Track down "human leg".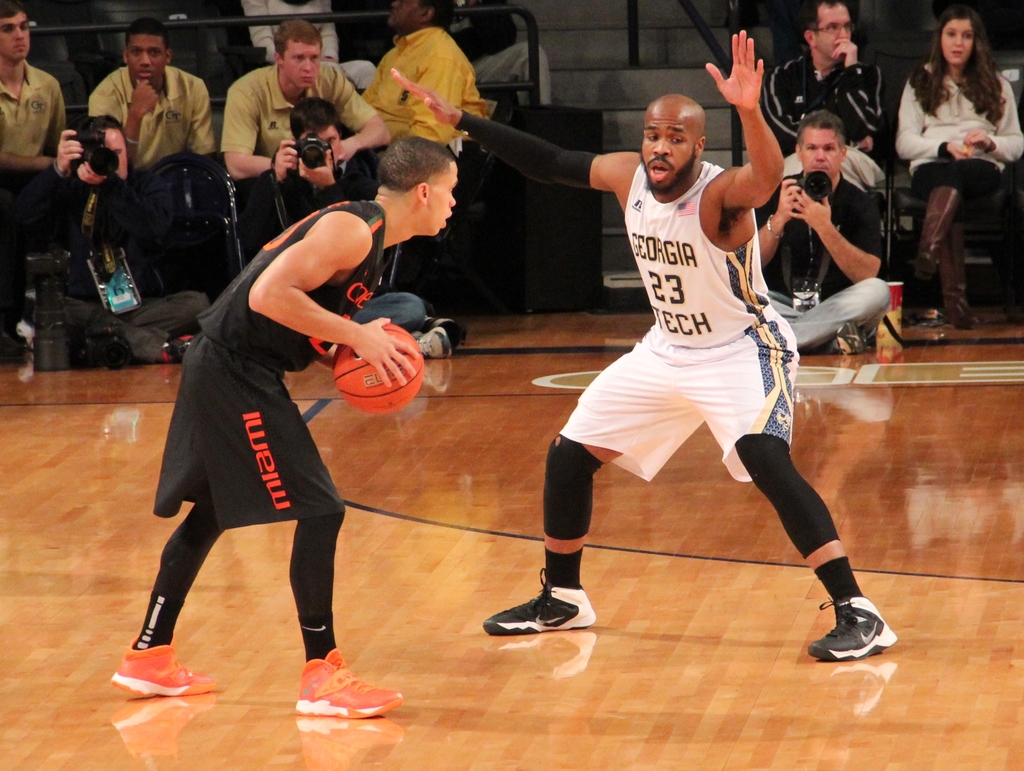
Tracked to (left=790, top=278, right=888, bottom=355).
